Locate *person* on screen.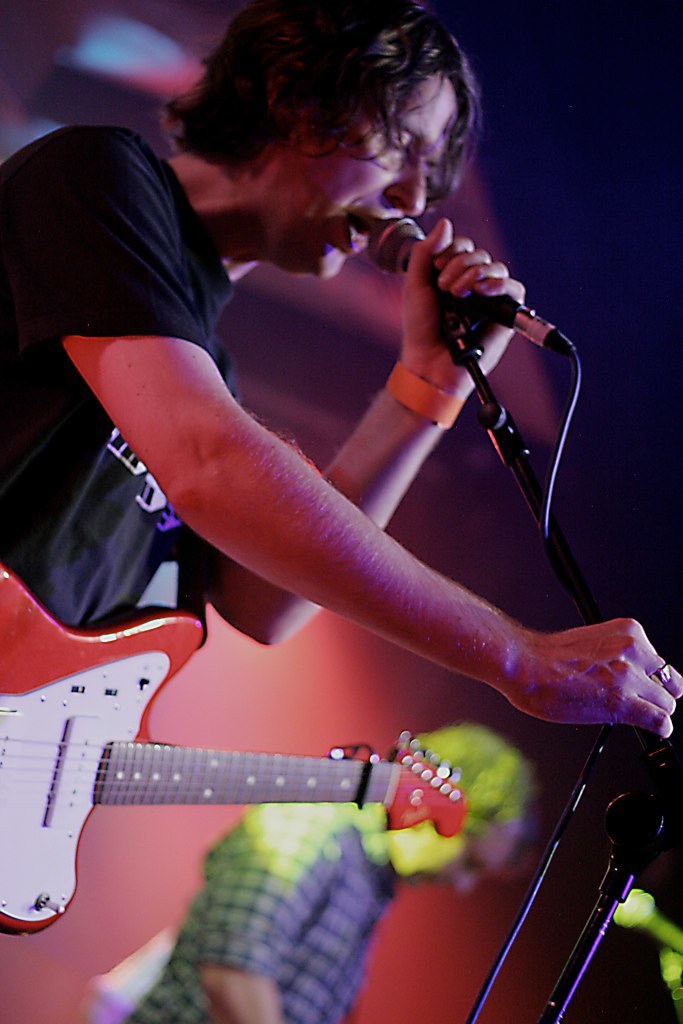
On screen at Rect(115, 726, 534, 1023).
